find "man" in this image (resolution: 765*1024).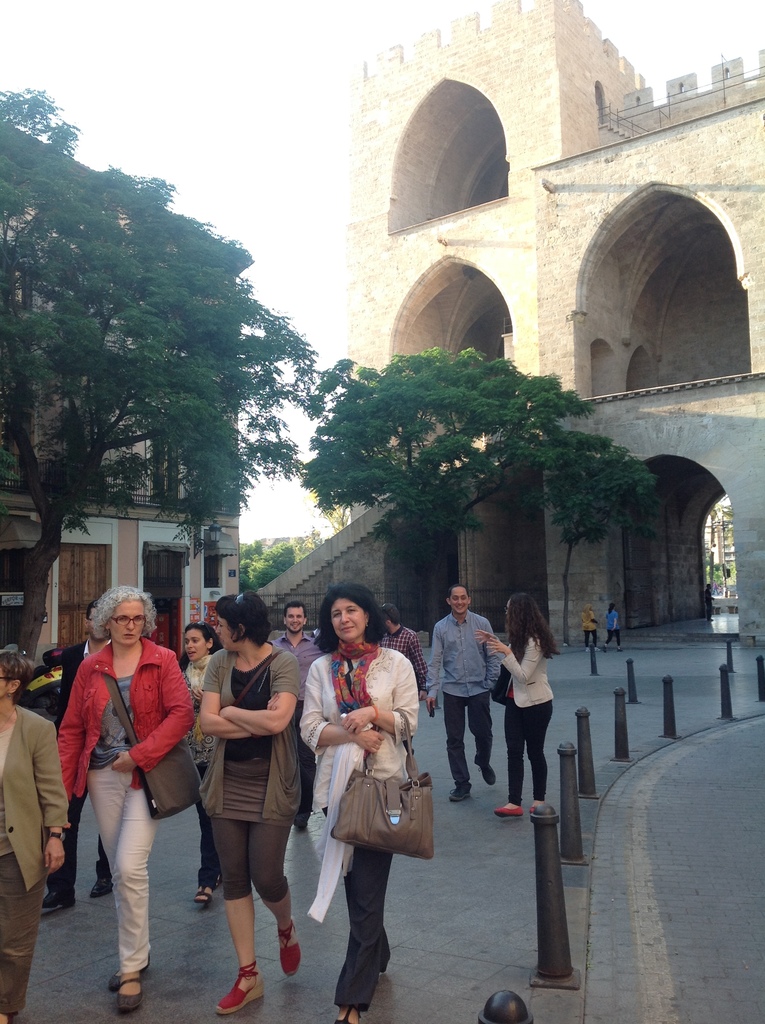
Rect(267, 600, 326, 827).
